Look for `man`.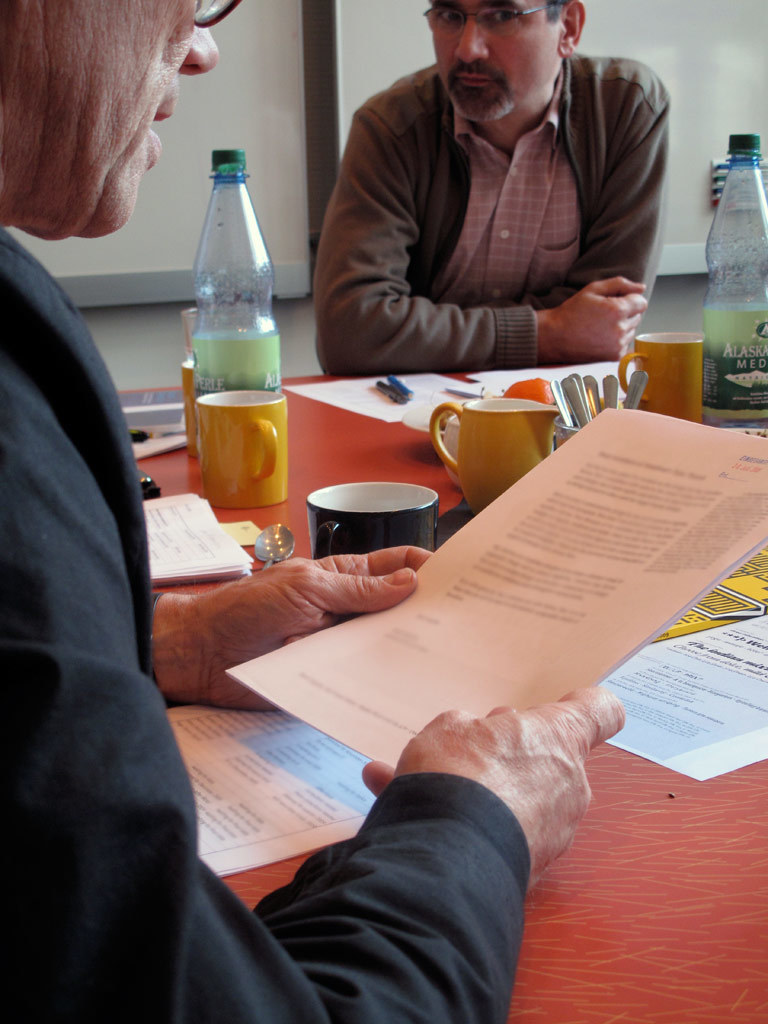
Found: <box>0,0,627,1023</box>.
